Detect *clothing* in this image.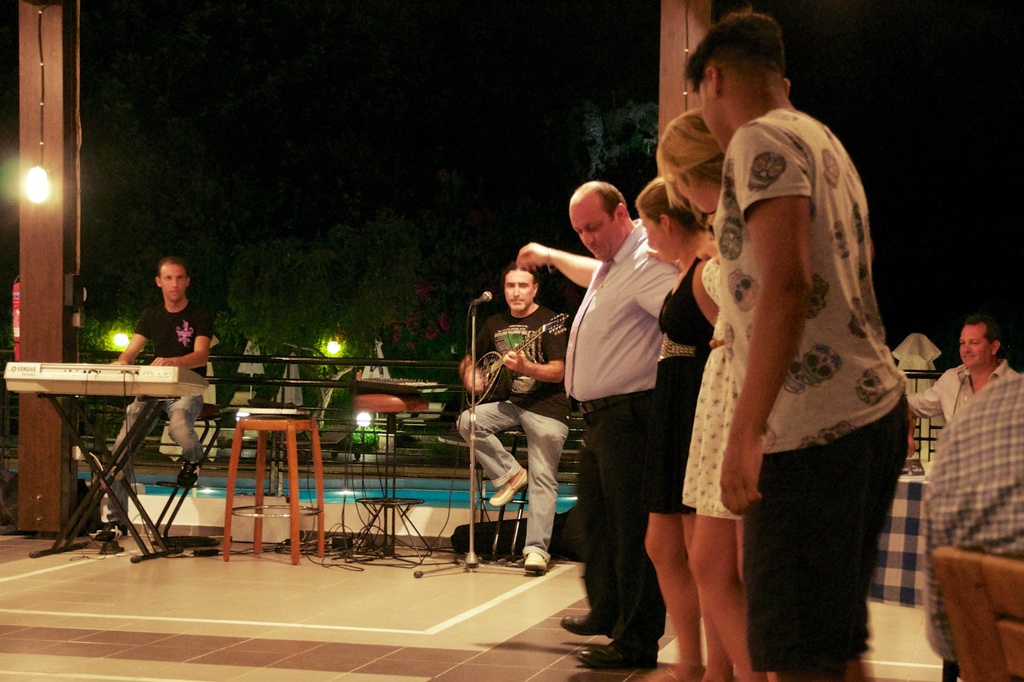
Detection: BBox(454, 304, 572, 553).
